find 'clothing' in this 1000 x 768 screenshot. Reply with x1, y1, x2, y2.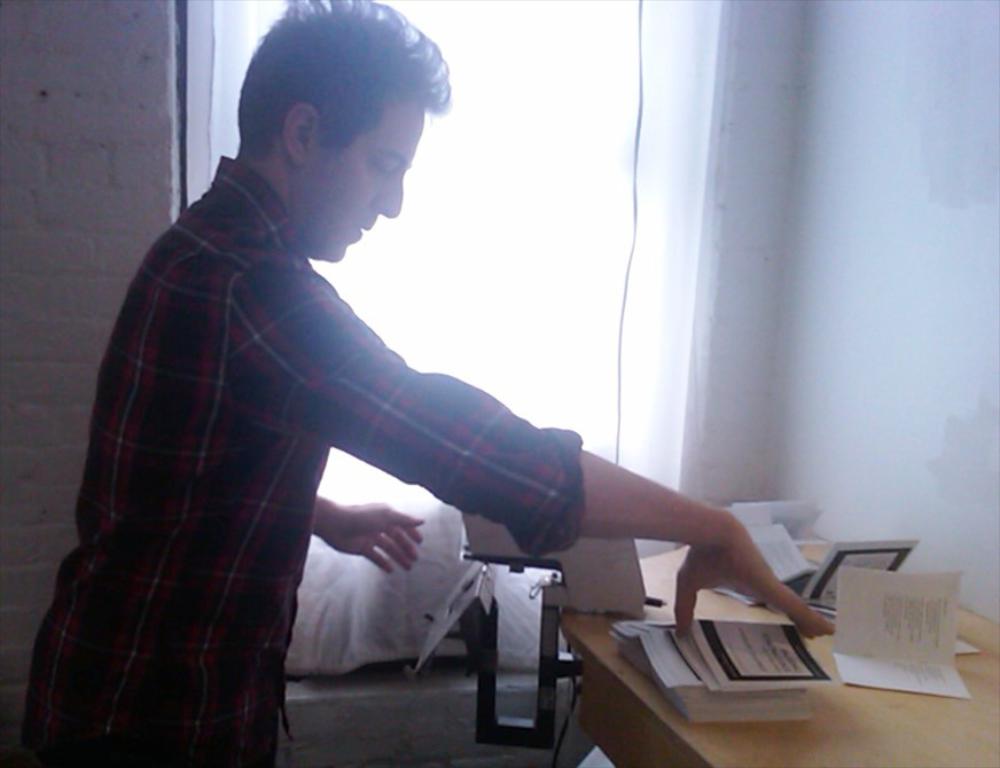
19, 154, 592, 767.
